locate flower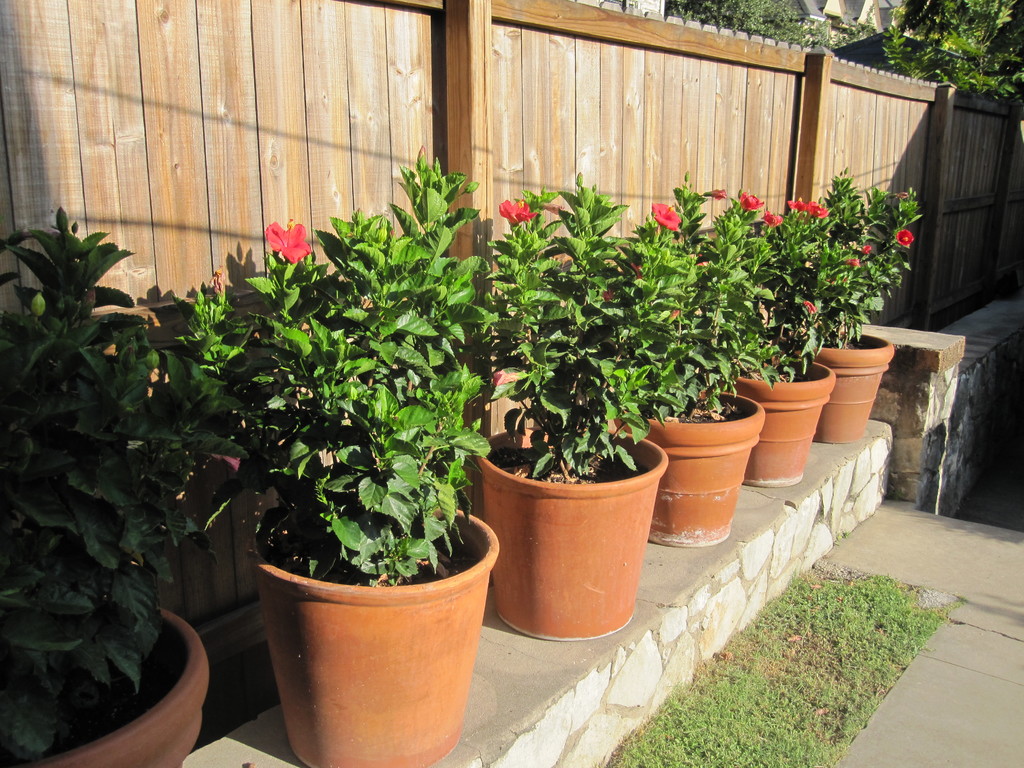
{"left": 250, "top": 215, "right": 312, "bottom": 264}
